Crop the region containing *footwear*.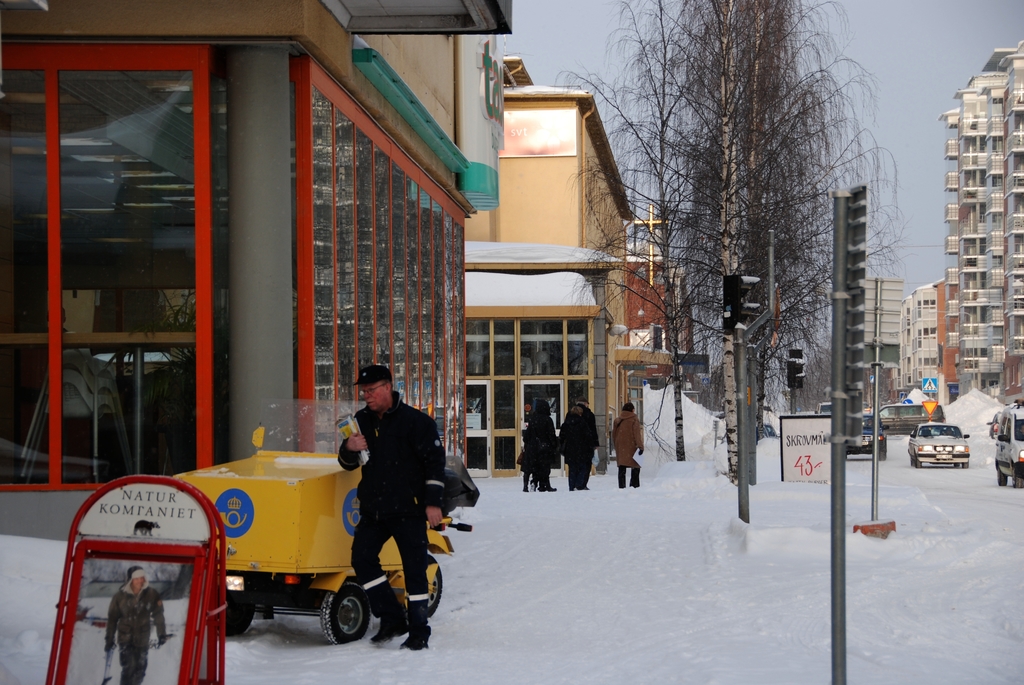
Crop region: {"left": 367, "top": 576, "right": 416, "bottom": 646}.
